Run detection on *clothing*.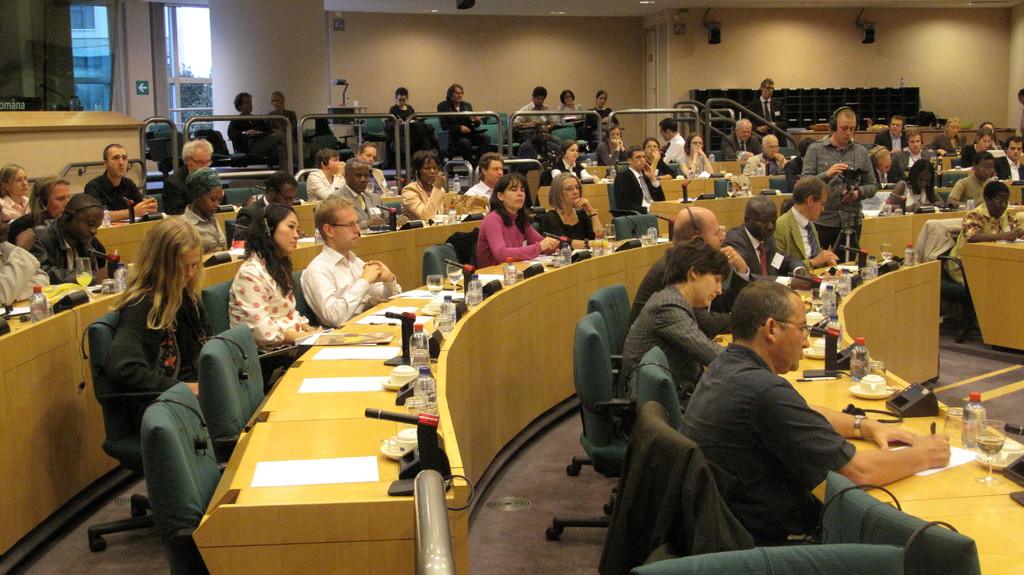
Result: 872, 161, 892, 189.
